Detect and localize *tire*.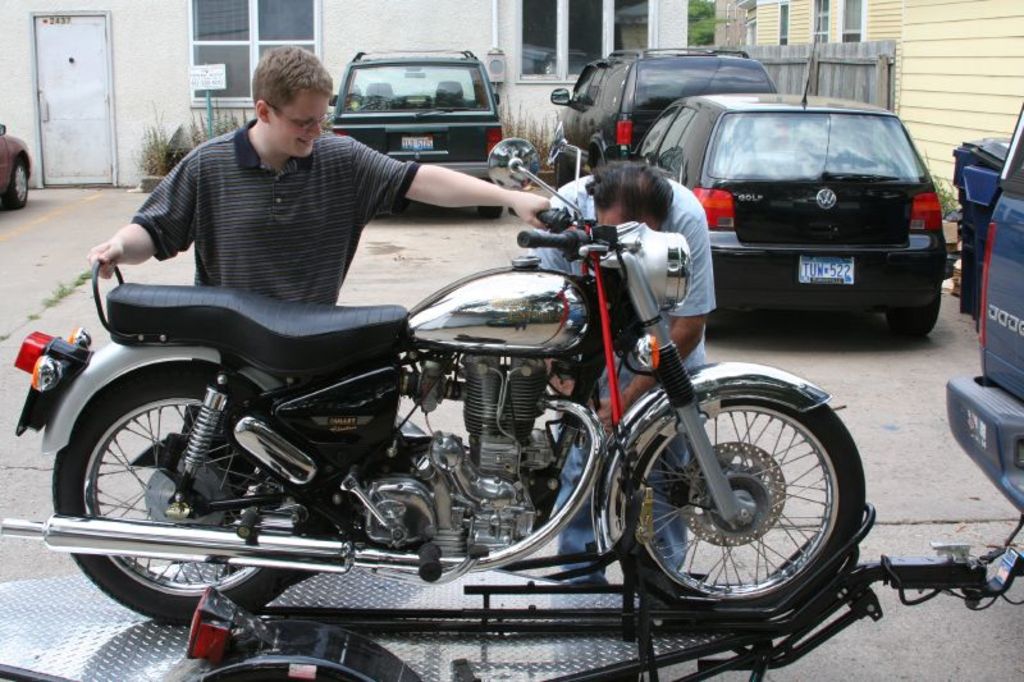
Localized at <bbox>881, 301, 941, 340</bbox>.
